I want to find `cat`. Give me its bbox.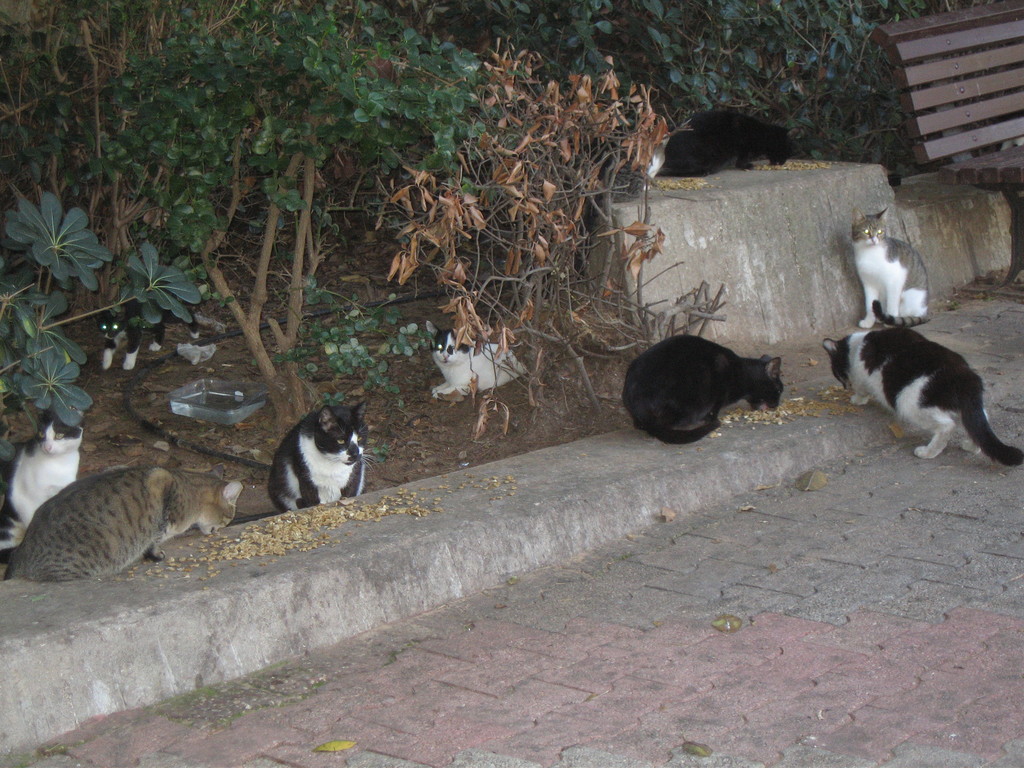
l=2, t=463, r=243, b=578.
